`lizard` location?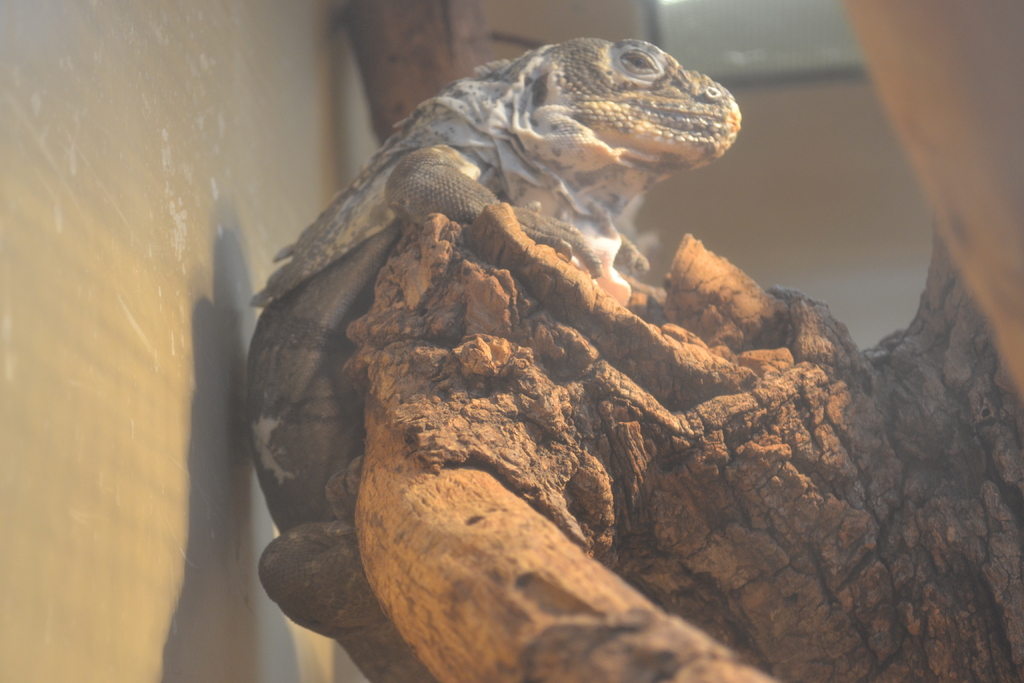
{"x1": 239, "y1": 32, "x2": 741, "y2": 682}
